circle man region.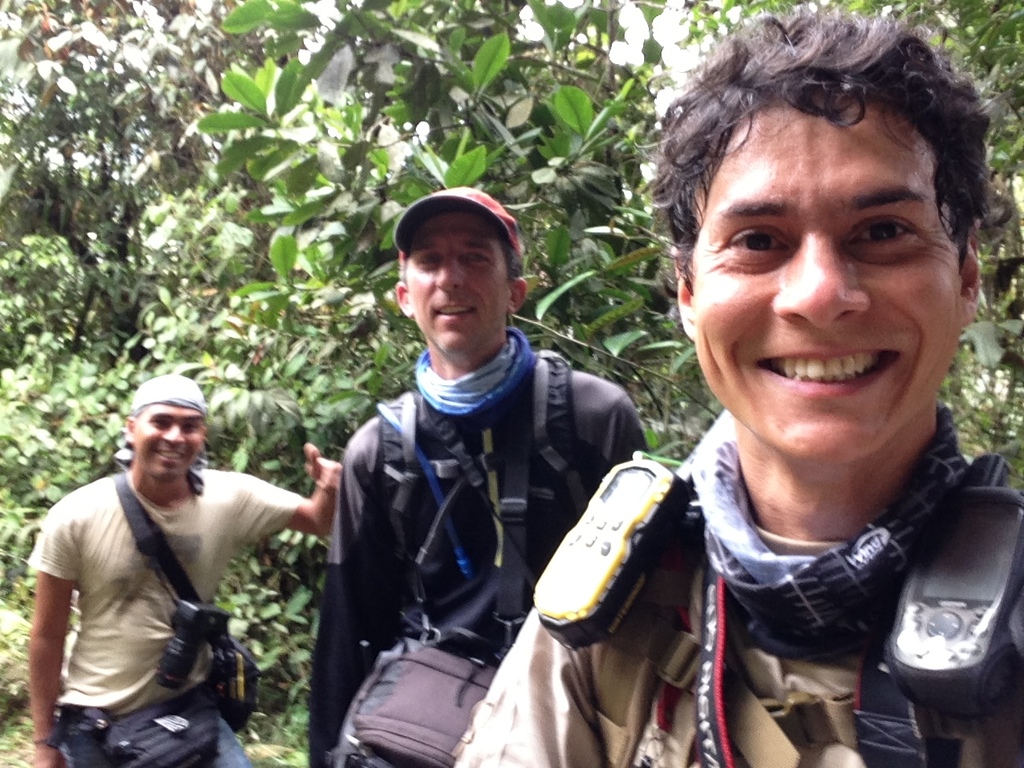
Region: 538/0/1023/767.
